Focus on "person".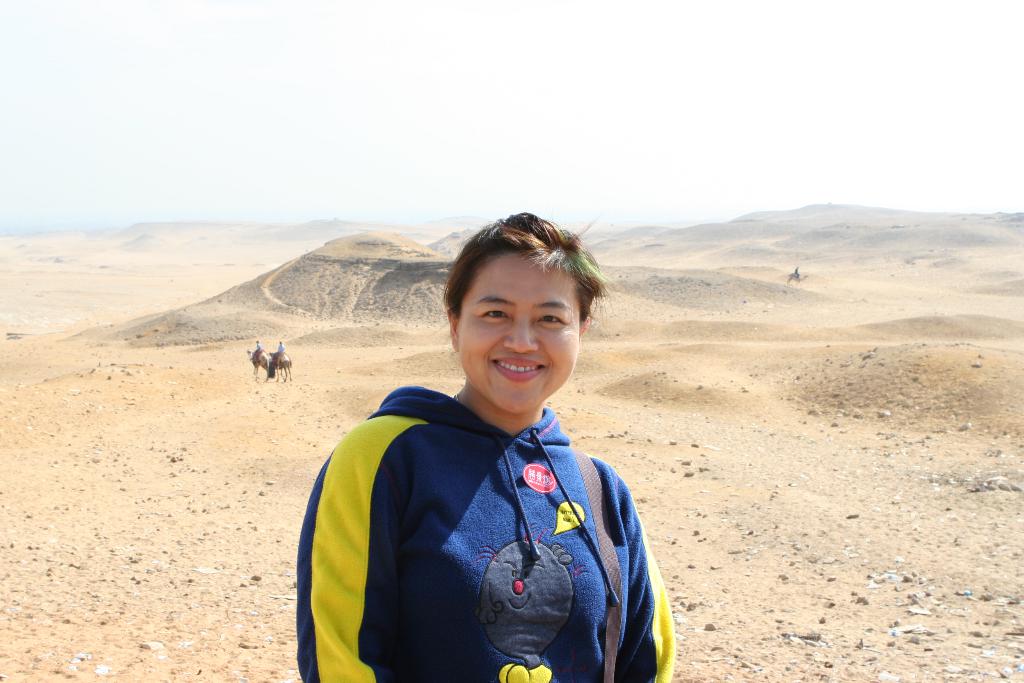
Focused at 295,211,684,682.
